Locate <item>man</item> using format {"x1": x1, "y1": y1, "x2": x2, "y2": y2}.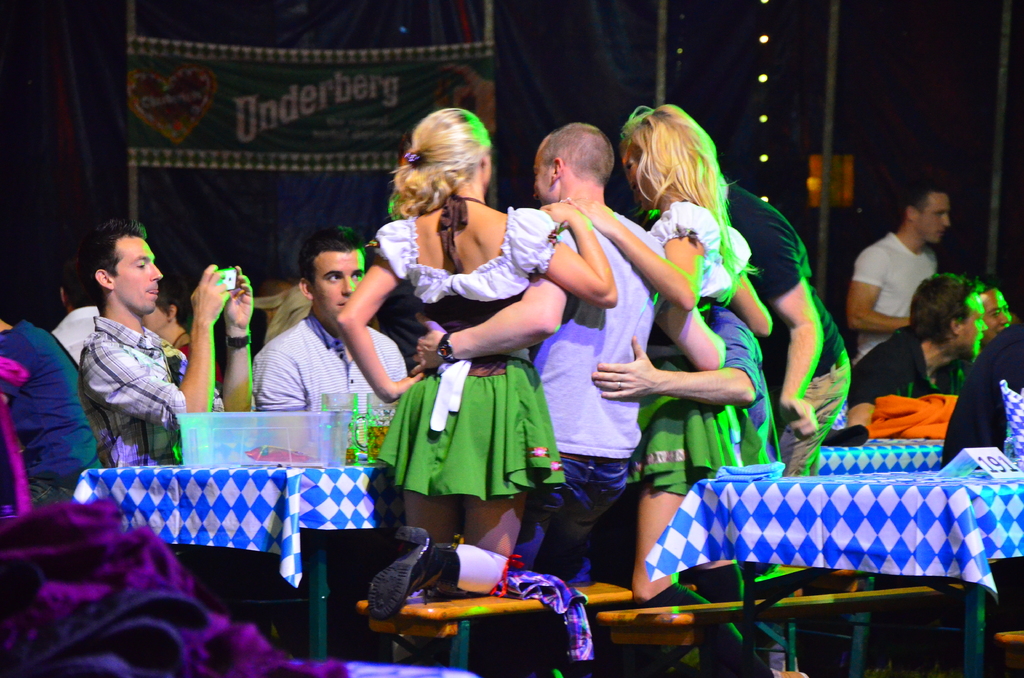
{"x1": 250, "y1": 226, "x2": 411, "y2": 458}.
